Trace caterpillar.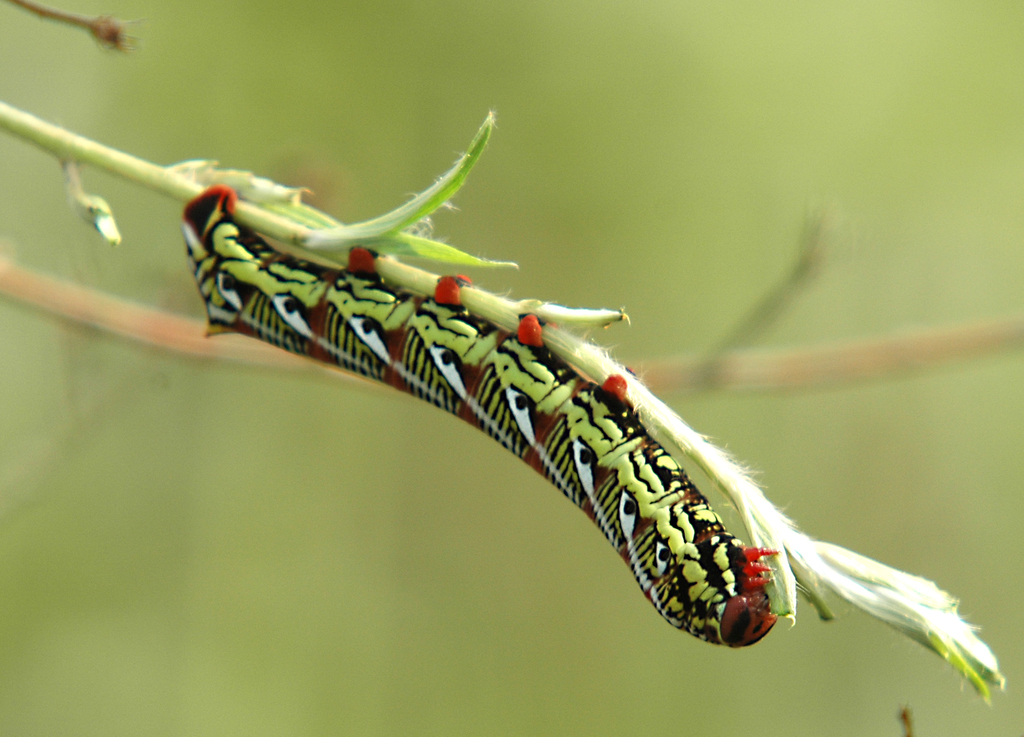
Traced to bbox(180, 182, 775, 649).
